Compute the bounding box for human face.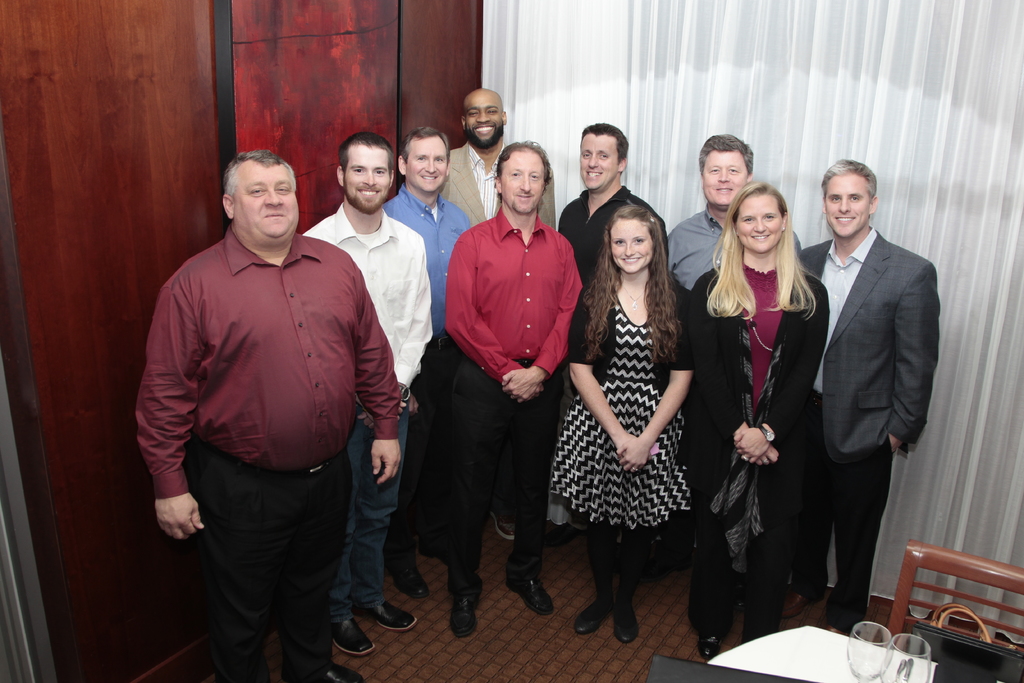
[left=407, top=135, right=447, bottom=191].
